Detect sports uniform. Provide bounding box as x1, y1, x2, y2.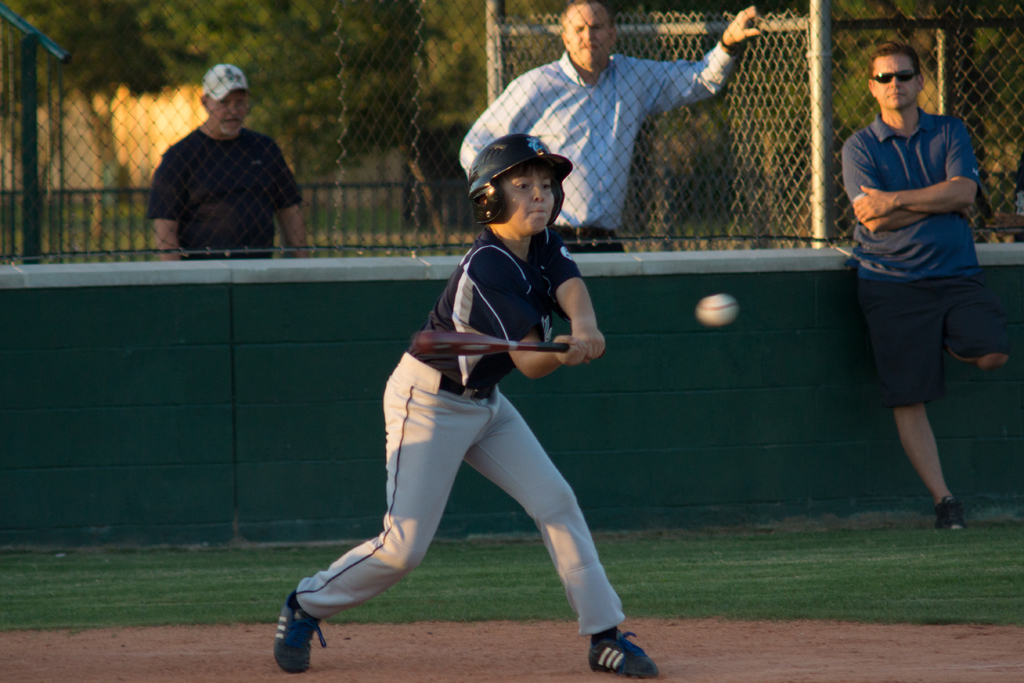
856, 103, 1012, 424.
